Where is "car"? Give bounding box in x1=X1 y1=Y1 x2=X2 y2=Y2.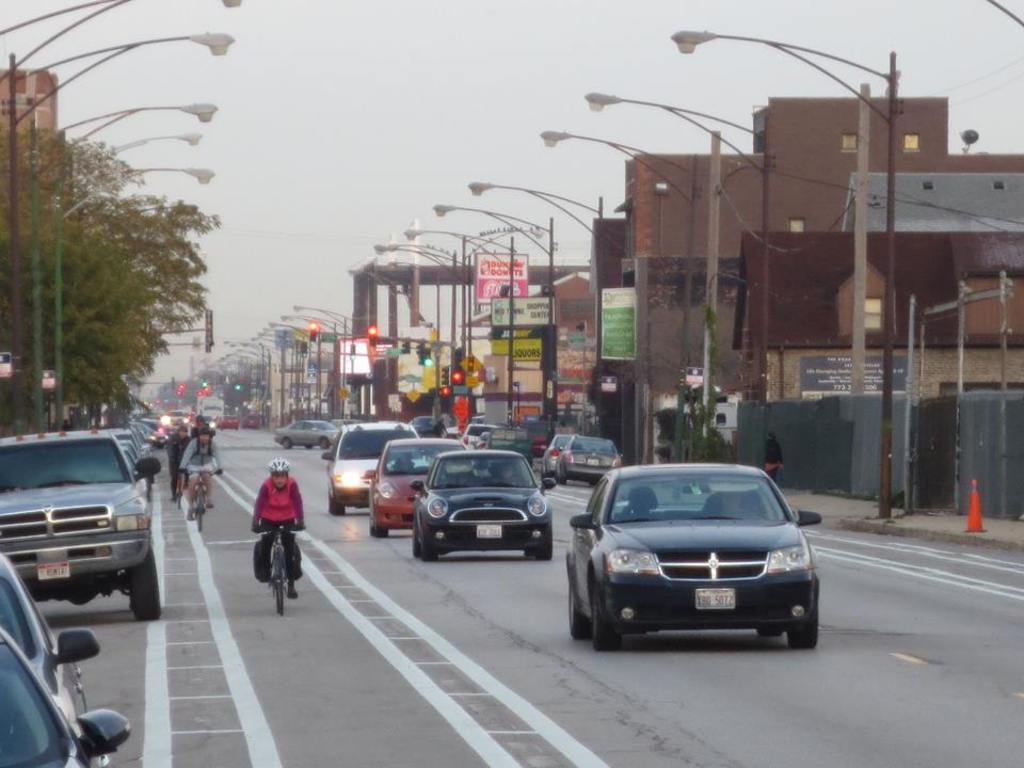
x1=557 y1=459 x2=826 y2=655.
